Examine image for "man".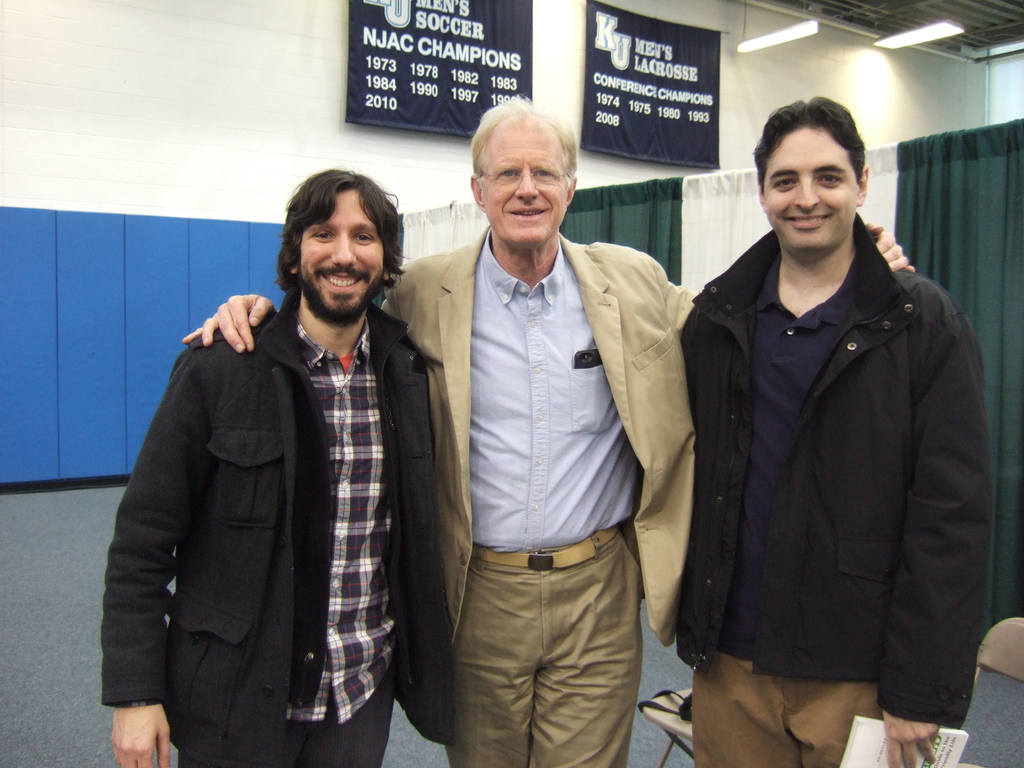
Examination result: region(102, 169, 444, 767).
